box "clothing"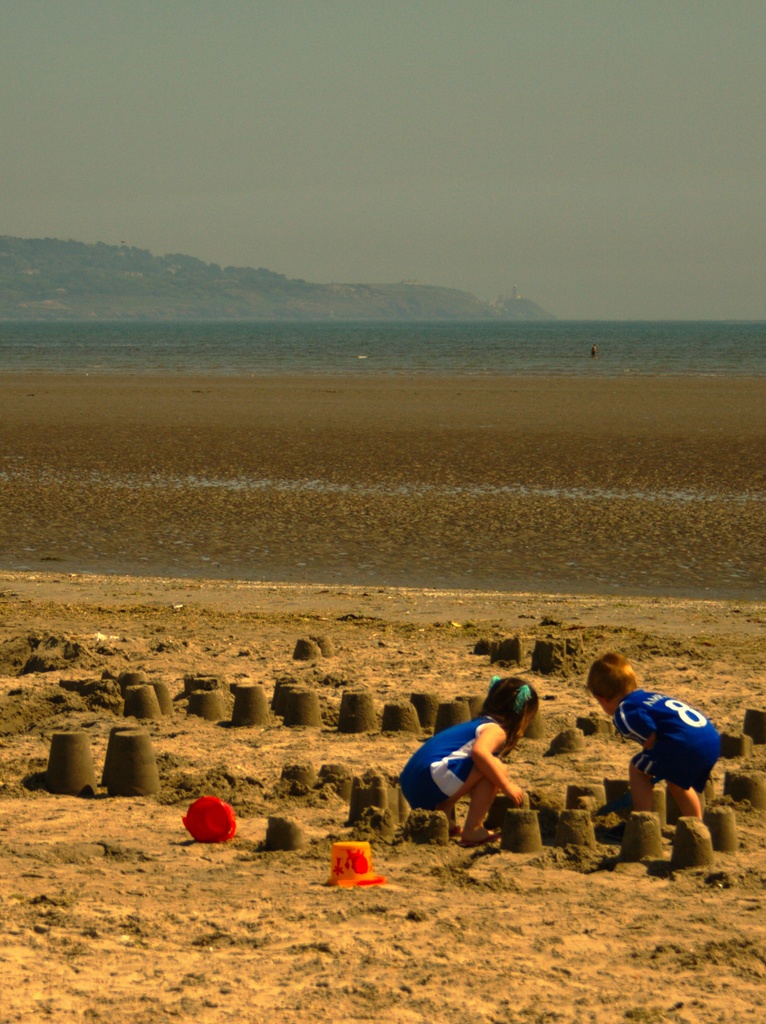
detection(391, 710, 514, 813)
